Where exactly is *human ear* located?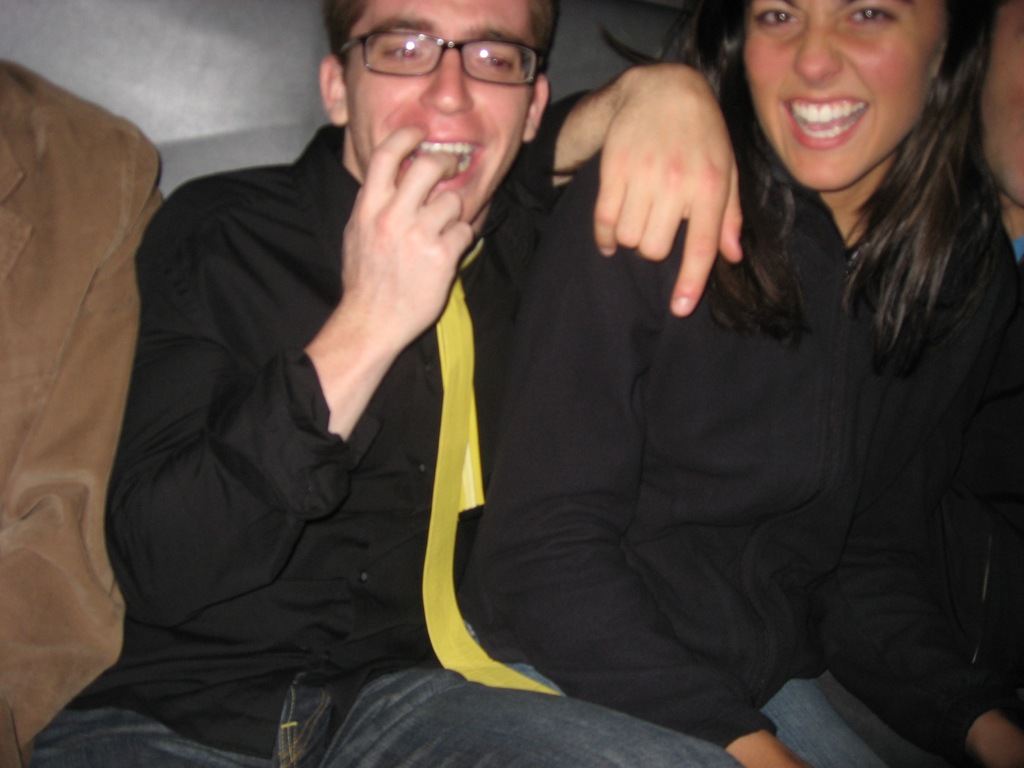
Its bounding box is 321/54/346/127.
